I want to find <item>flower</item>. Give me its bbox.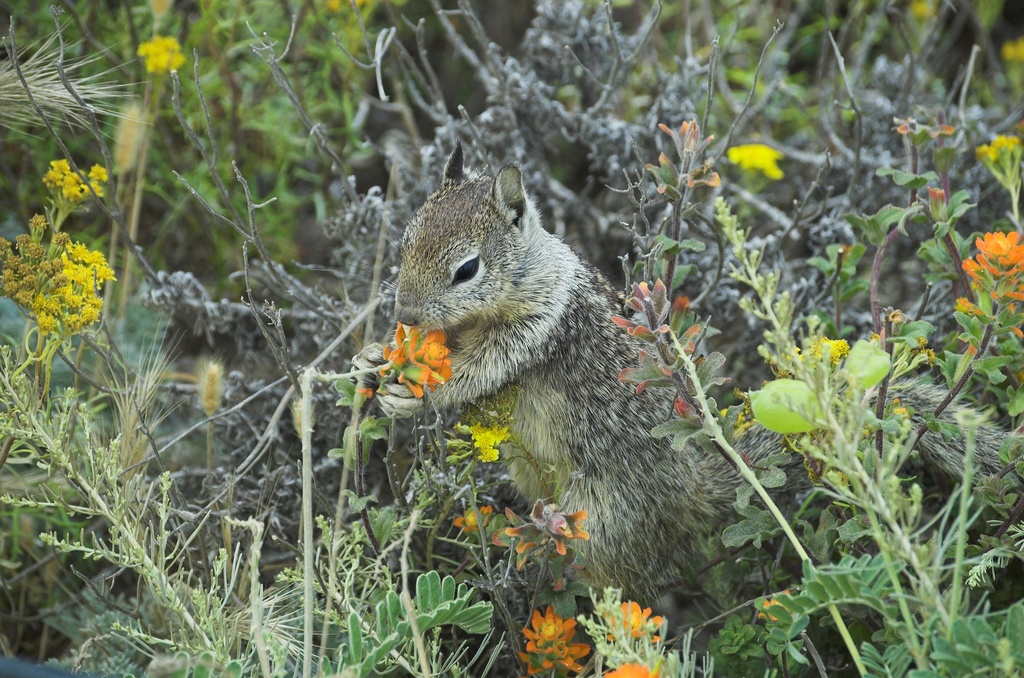
(x1=726, y1=143, x2=783, y2=176).
